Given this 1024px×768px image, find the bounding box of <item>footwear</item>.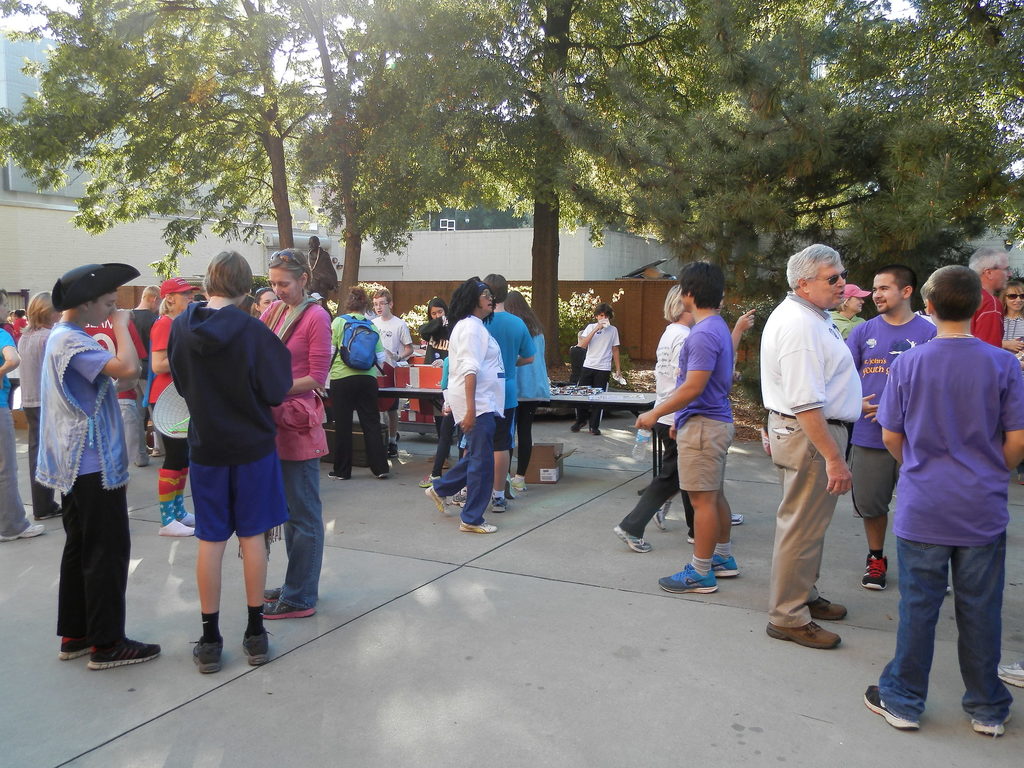
detection(731, 512, 744, 526).
